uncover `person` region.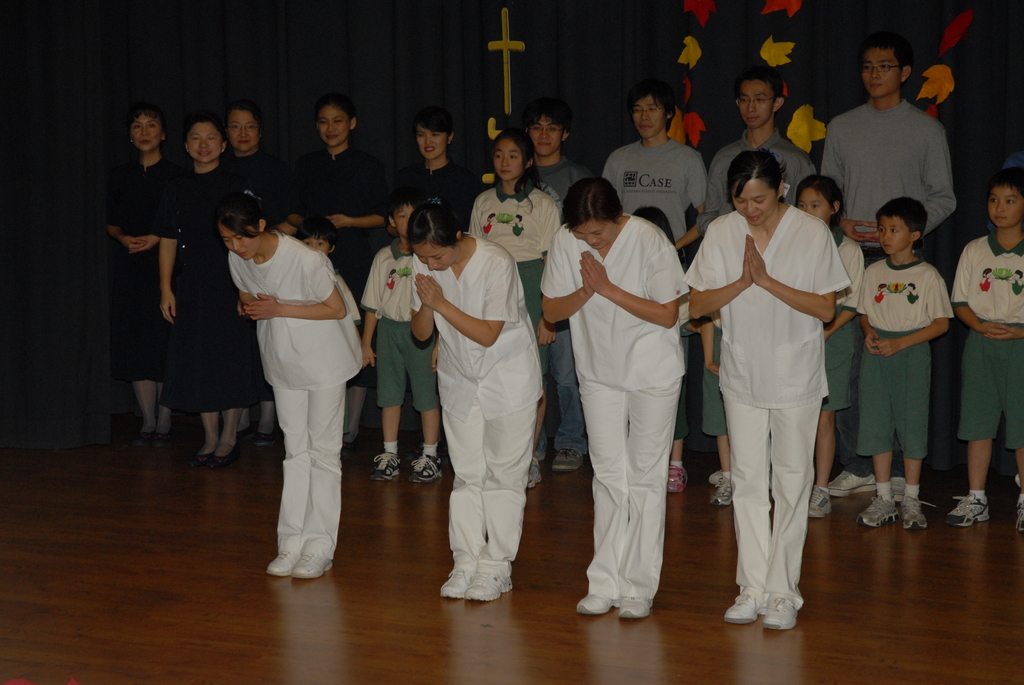
Uncovered: x1=953 y1=171 x2=1023 y2=525.
